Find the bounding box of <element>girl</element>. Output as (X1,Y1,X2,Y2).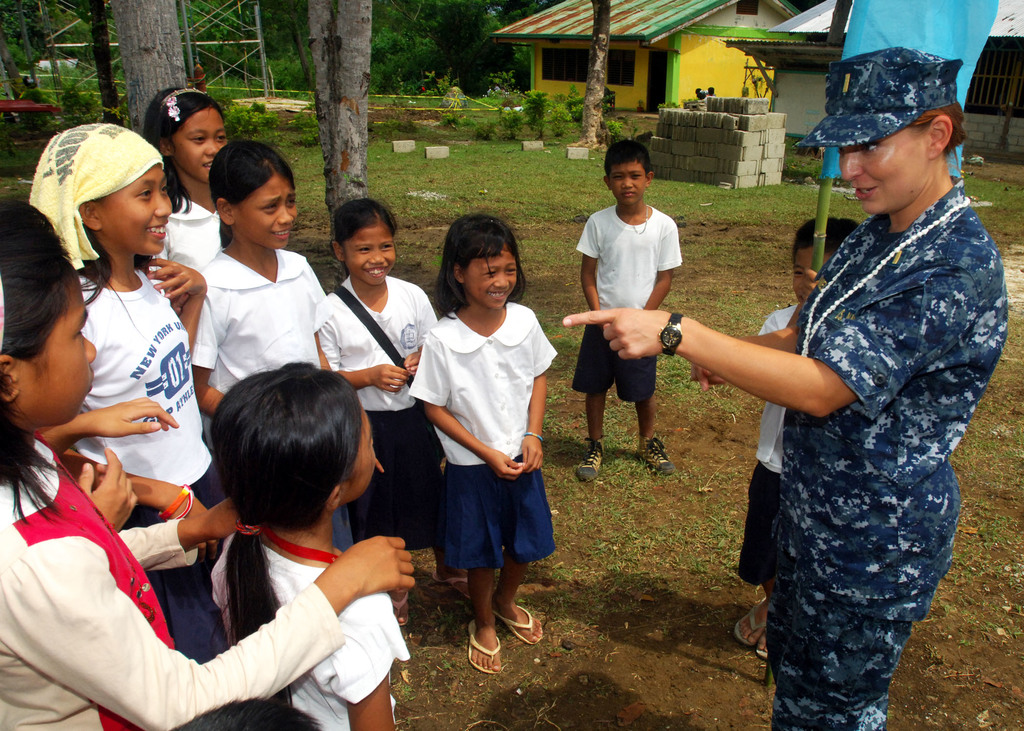
(212,363,412,730).
